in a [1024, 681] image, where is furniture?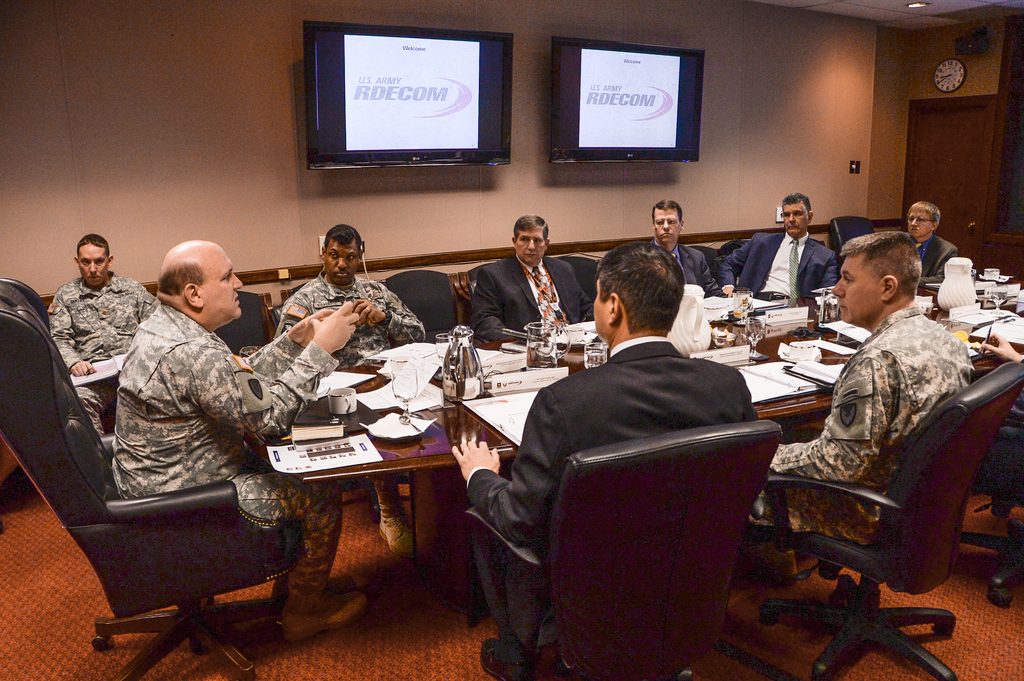
239,266,1023,635.
